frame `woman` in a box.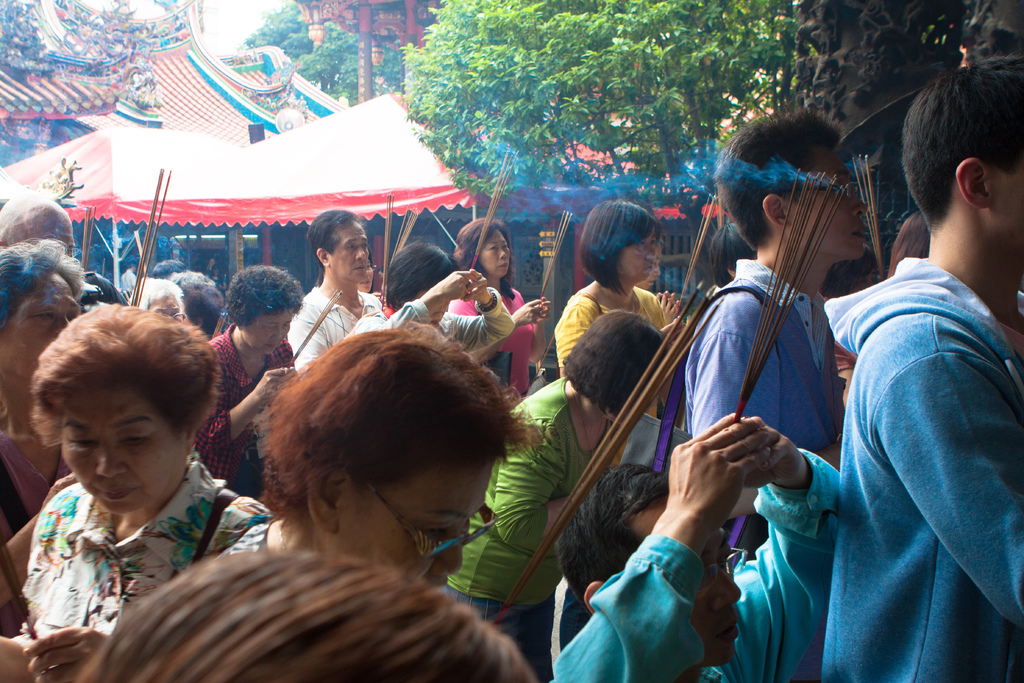
[x1=170, y1=349, x2=577, y2=622].
